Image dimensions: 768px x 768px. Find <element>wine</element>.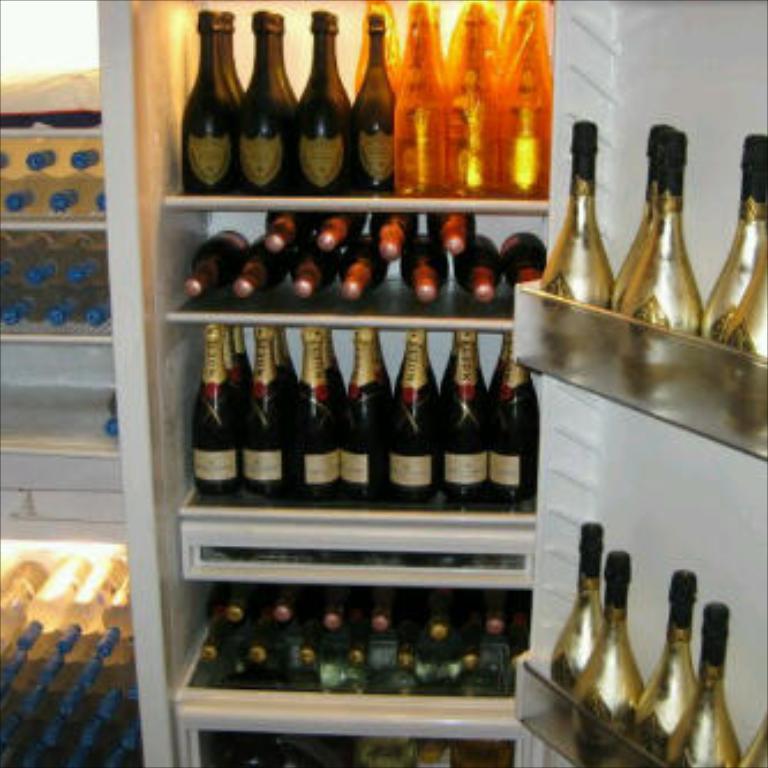
BBox(461, 641, 491, 671).
